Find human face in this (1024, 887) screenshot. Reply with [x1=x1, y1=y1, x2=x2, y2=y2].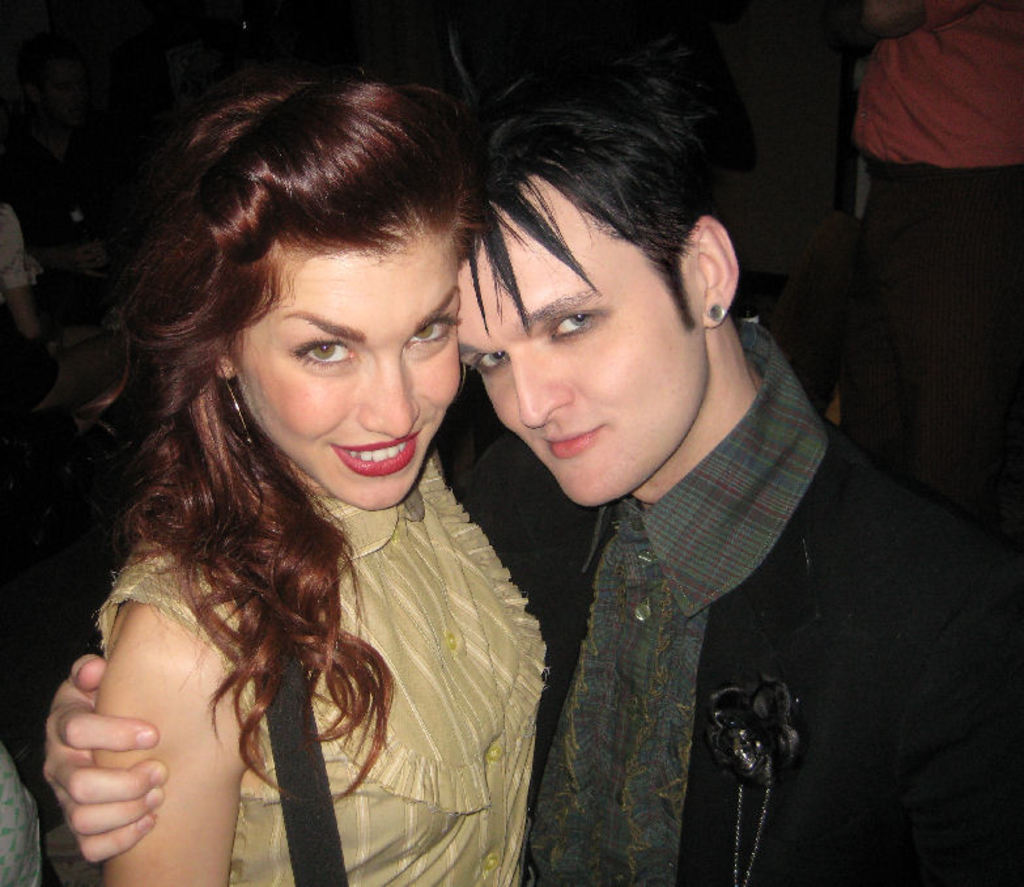
[x1=447, y1=175, x2=662, y2=500].
